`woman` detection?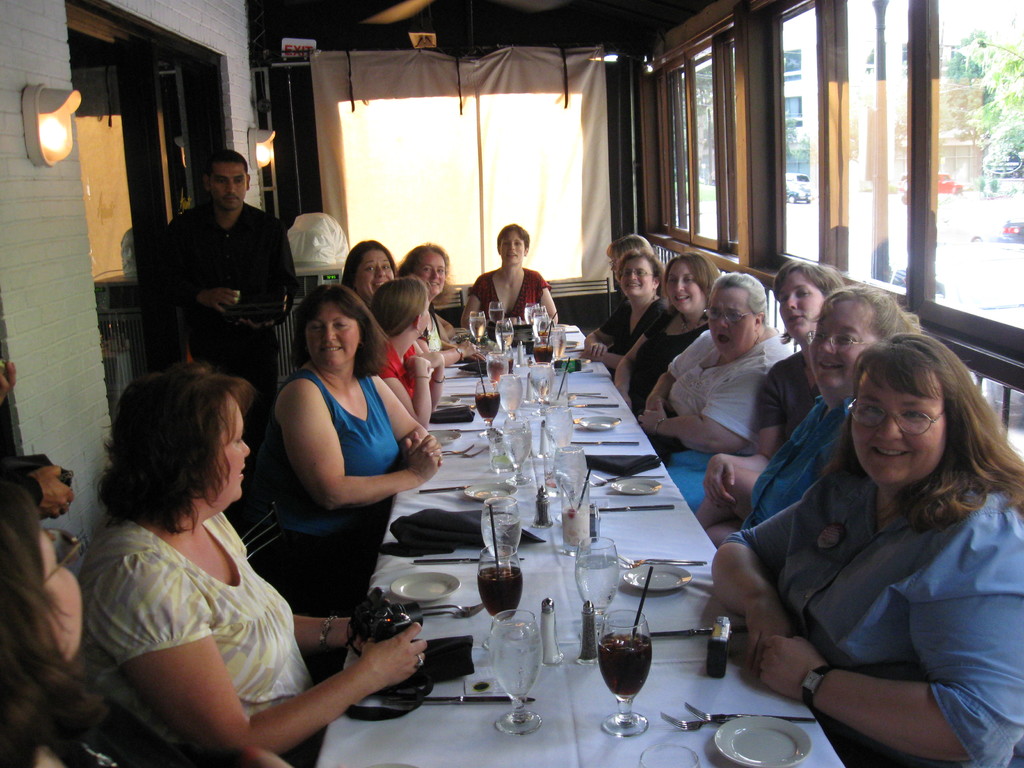
{"x1": 369, "y1": 278, "x2": 451, "y2": 438}
